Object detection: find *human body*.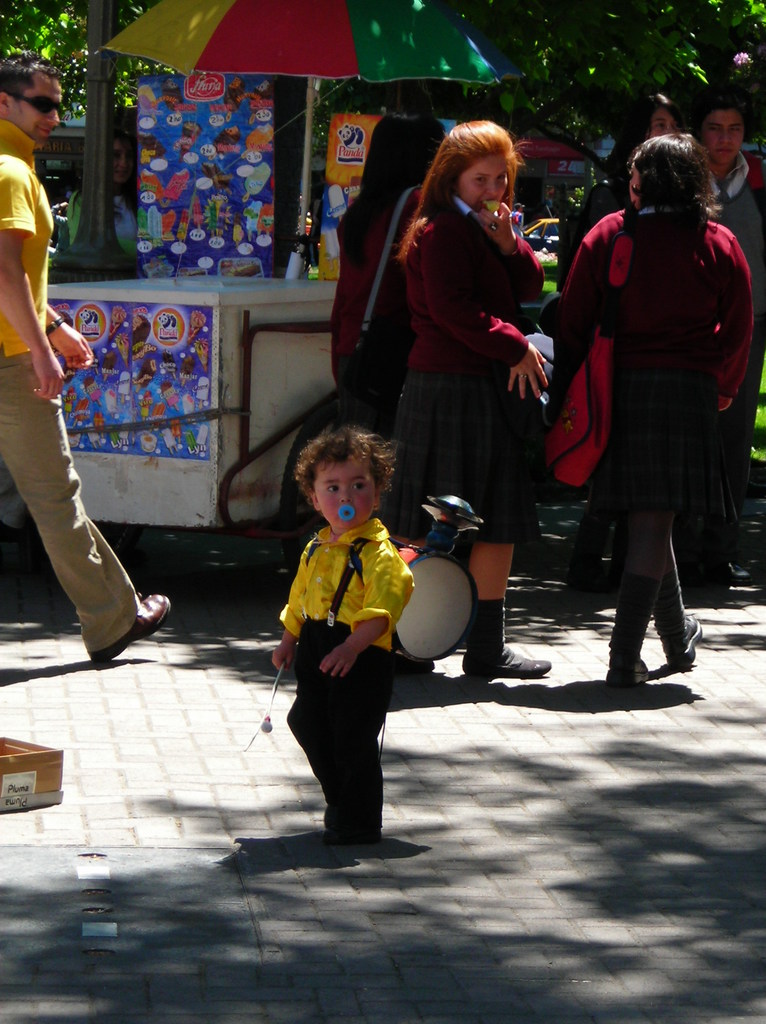
region(386, 198, 561, 676).
